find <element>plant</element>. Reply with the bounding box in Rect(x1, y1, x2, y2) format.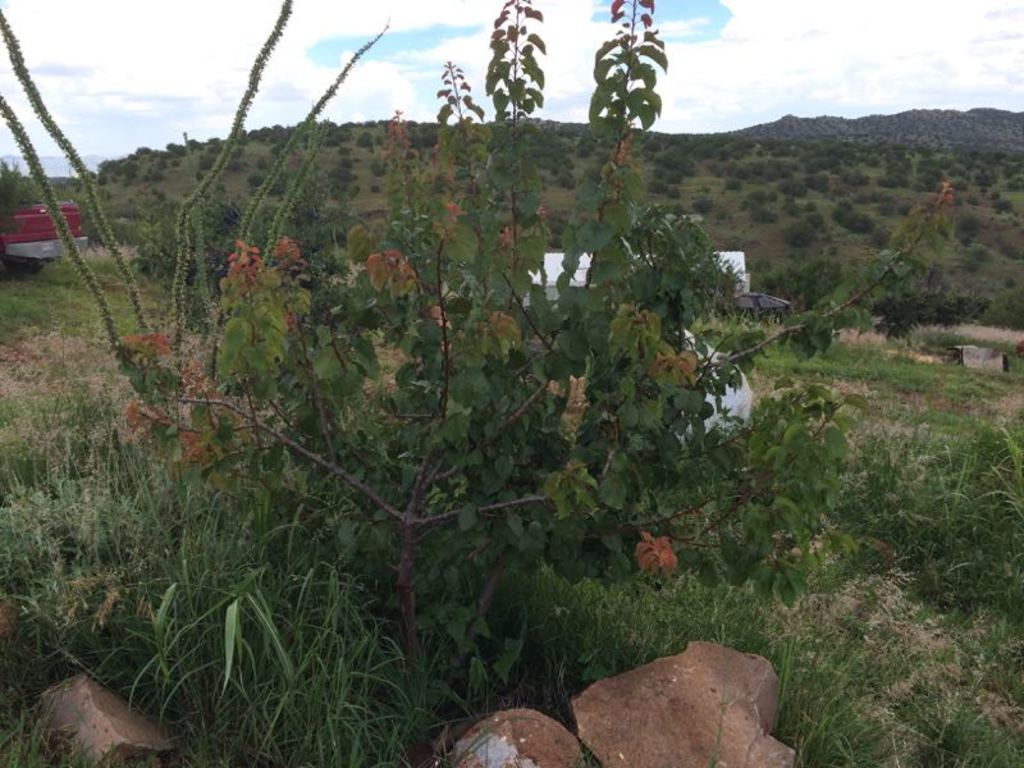
Rect(746, 191, 764, 211).
